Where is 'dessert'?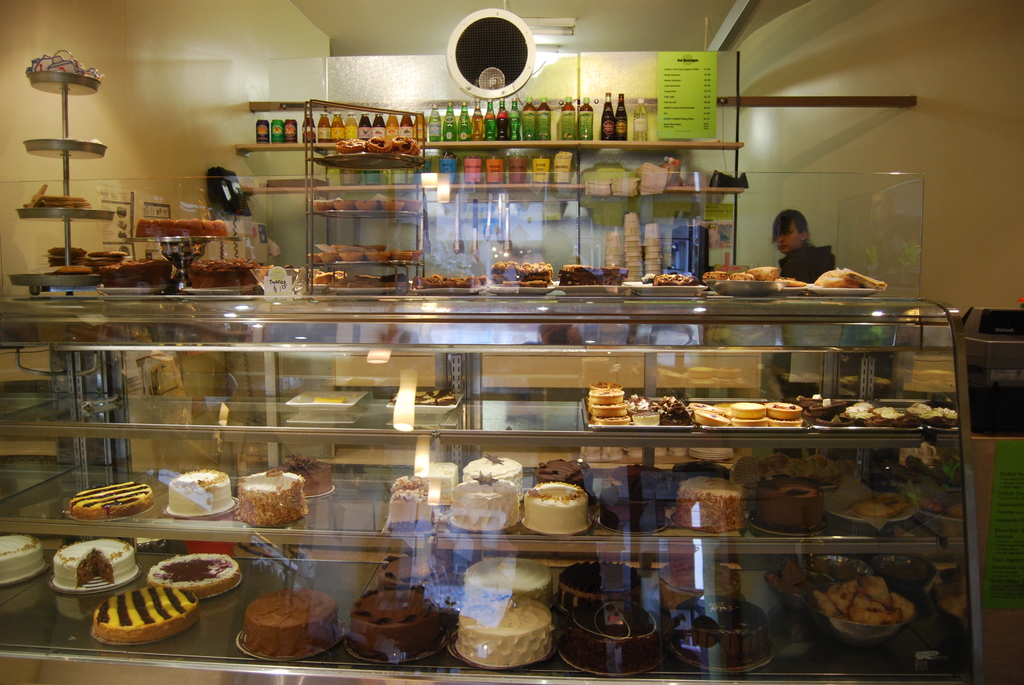
bbox=[243, 474, 307, 526].
